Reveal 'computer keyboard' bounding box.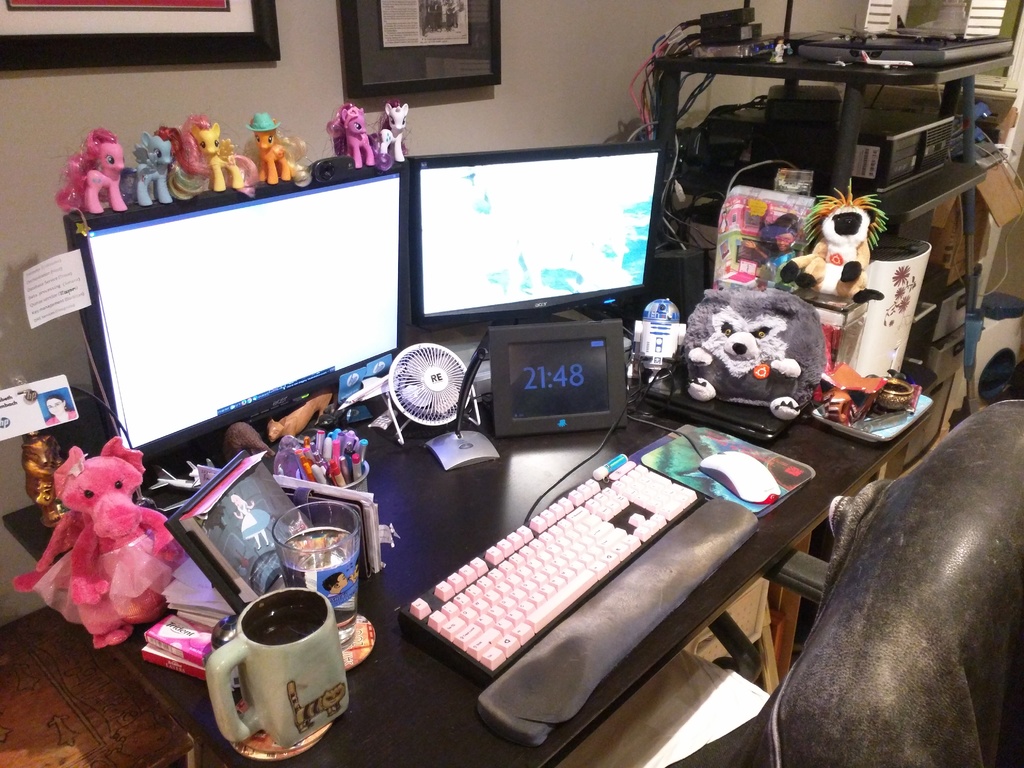
Revealed: <bbox>395, 455, 703, 675</bbox>.
